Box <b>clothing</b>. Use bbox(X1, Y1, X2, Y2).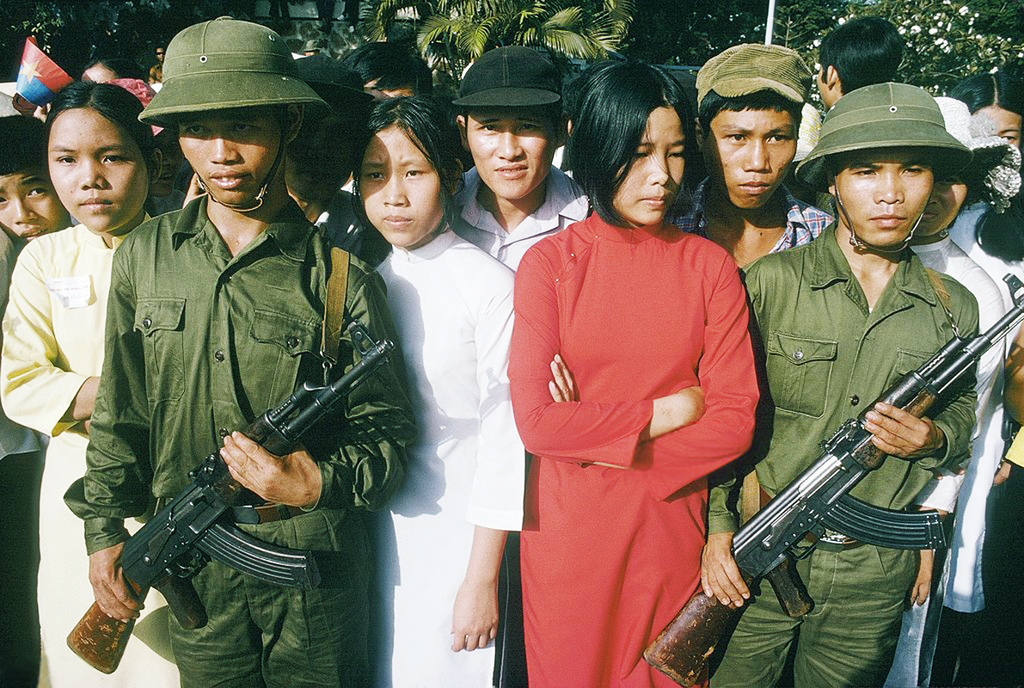
bbox(0, 415, 43, 687).
